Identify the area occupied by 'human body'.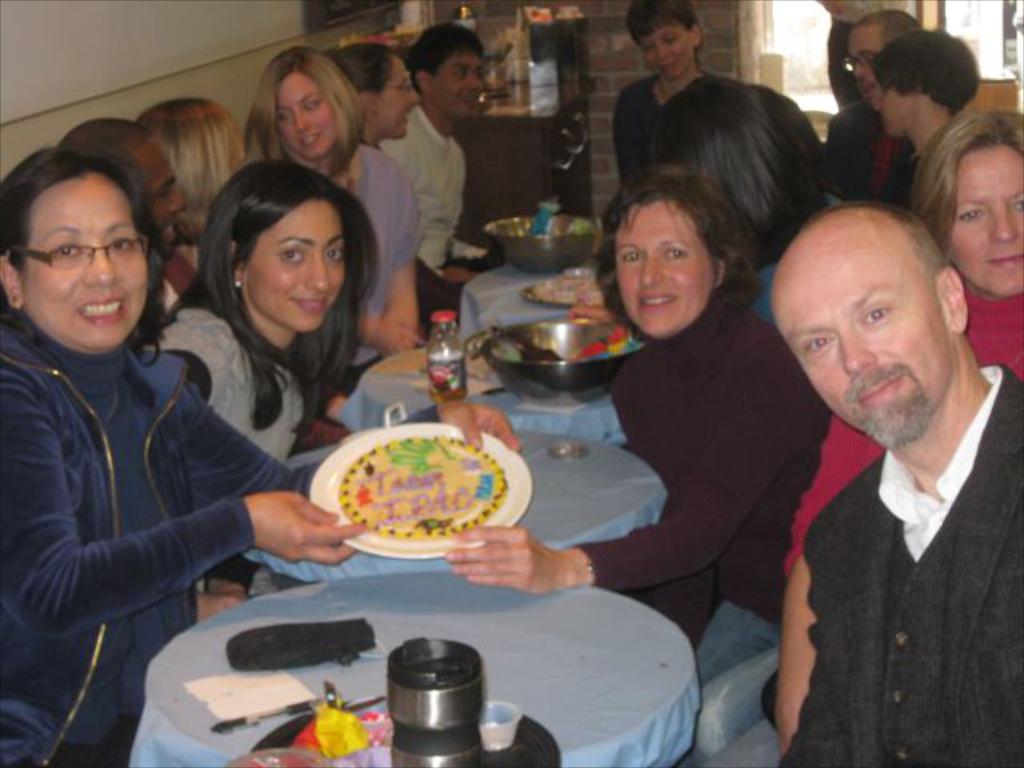
Area: <box>134,155,387,483</box>.
